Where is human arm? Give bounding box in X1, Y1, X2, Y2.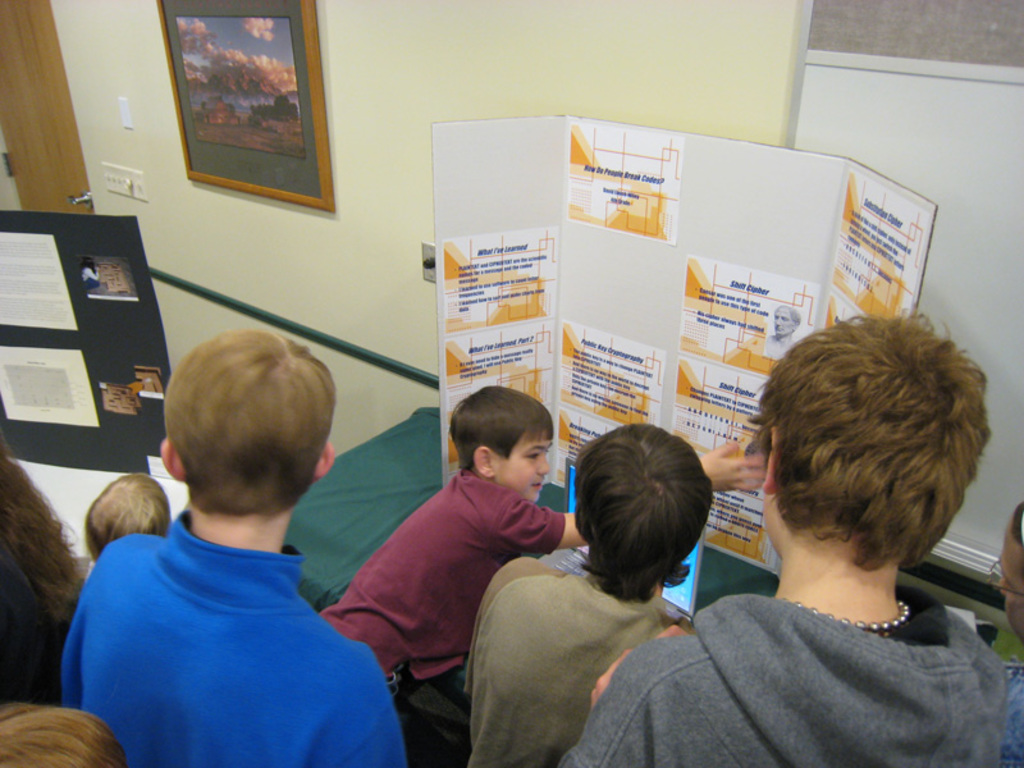
490, 435, 769, 550.
